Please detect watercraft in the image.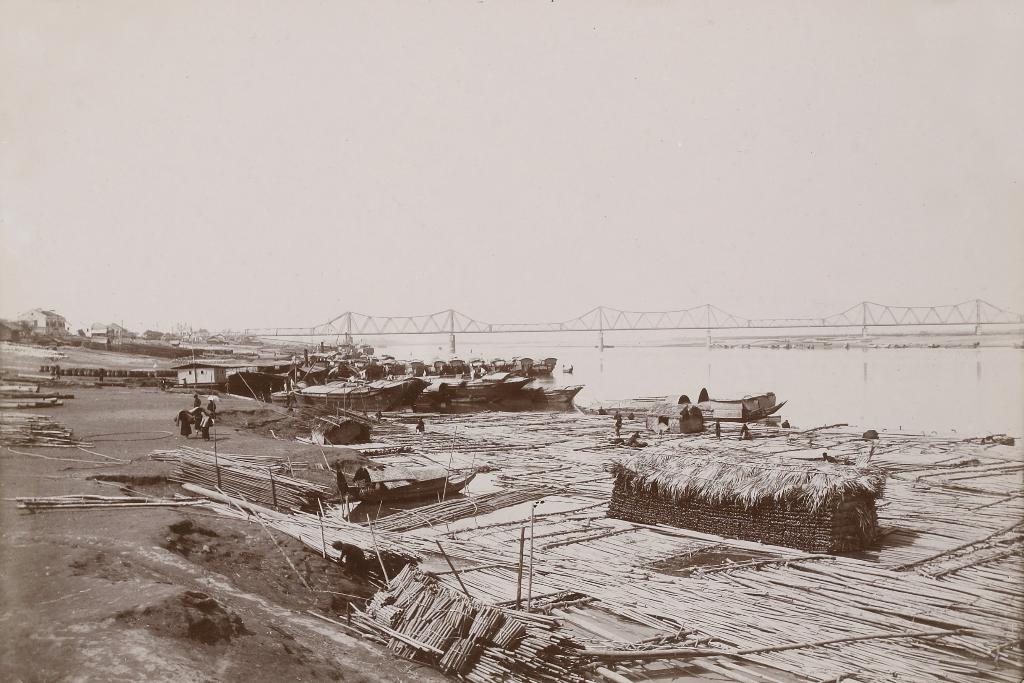
x1=358, y1=342, x2=373, y2=352.
